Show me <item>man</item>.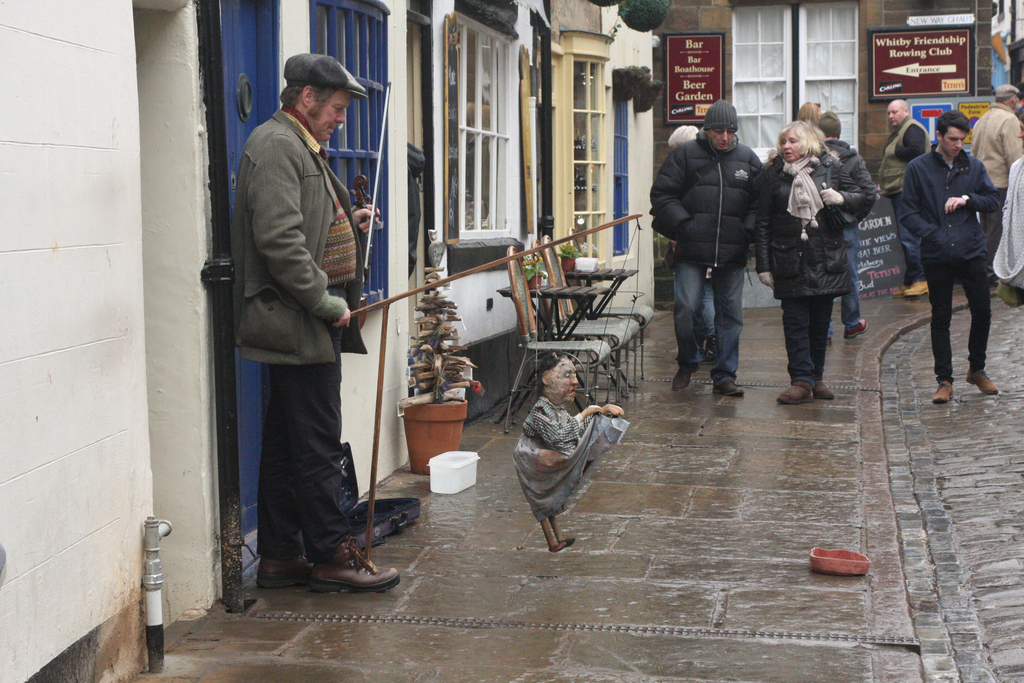
<item>man</item> is here: <bbox>648, 97, 765, 397</bbox>.
